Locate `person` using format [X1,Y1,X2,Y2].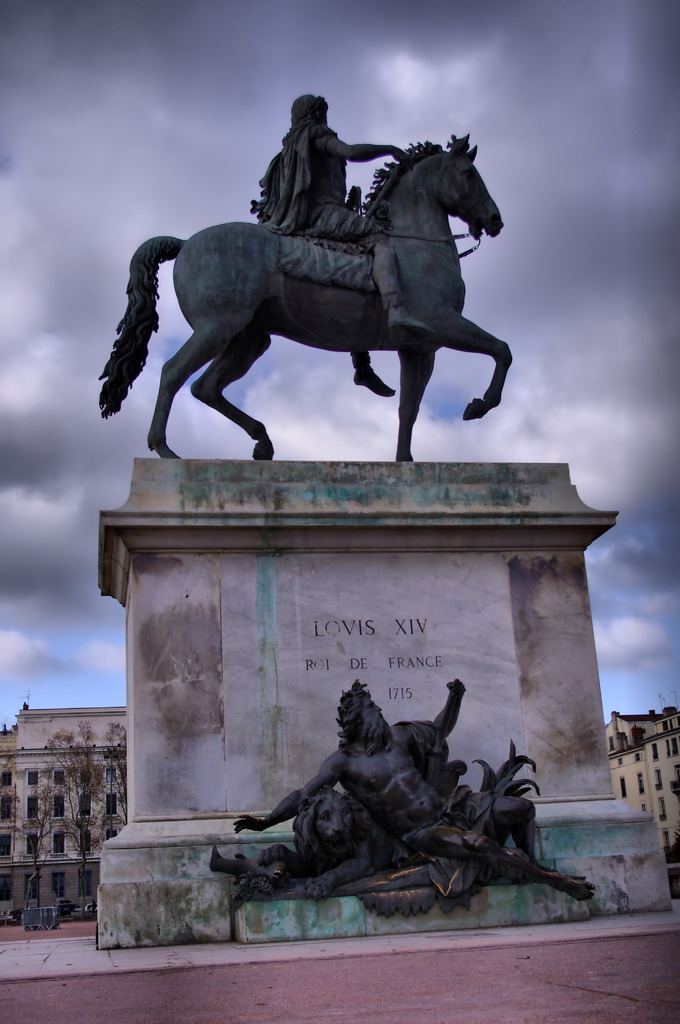
[259,97,443,335].
